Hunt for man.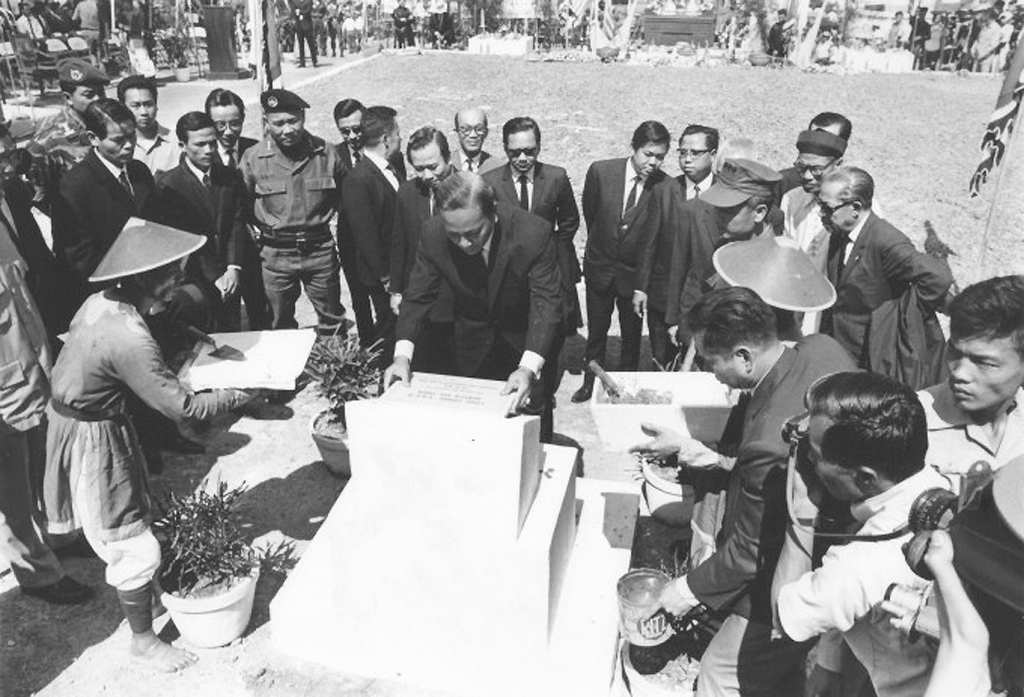
Hunted down at (778, 114, 858, 198).
